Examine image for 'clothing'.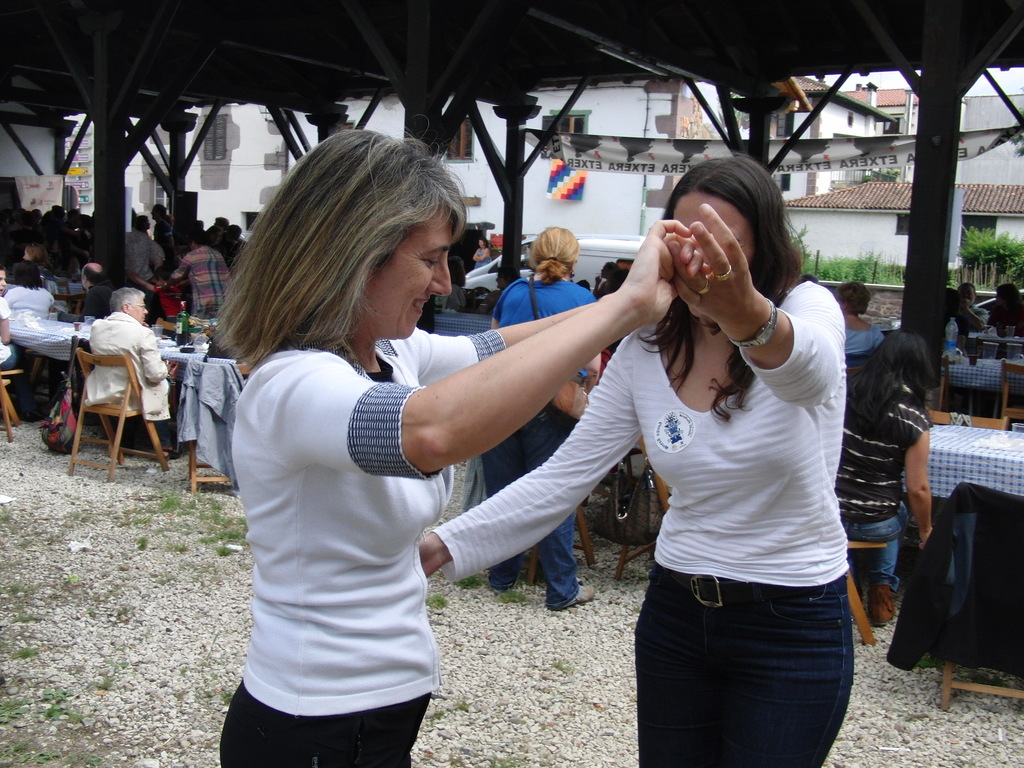
Examination result: bbox=[493, 281, 600, 604].
